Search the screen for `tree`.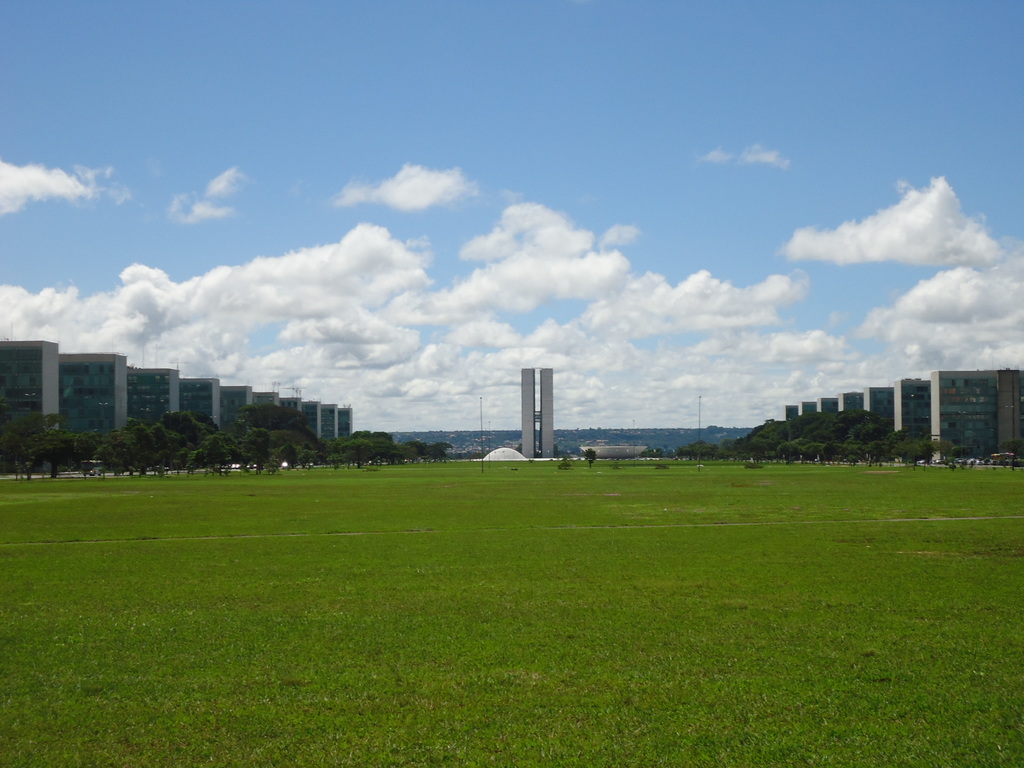
Found at [left=202, top=434, right=229, bottom=475].
